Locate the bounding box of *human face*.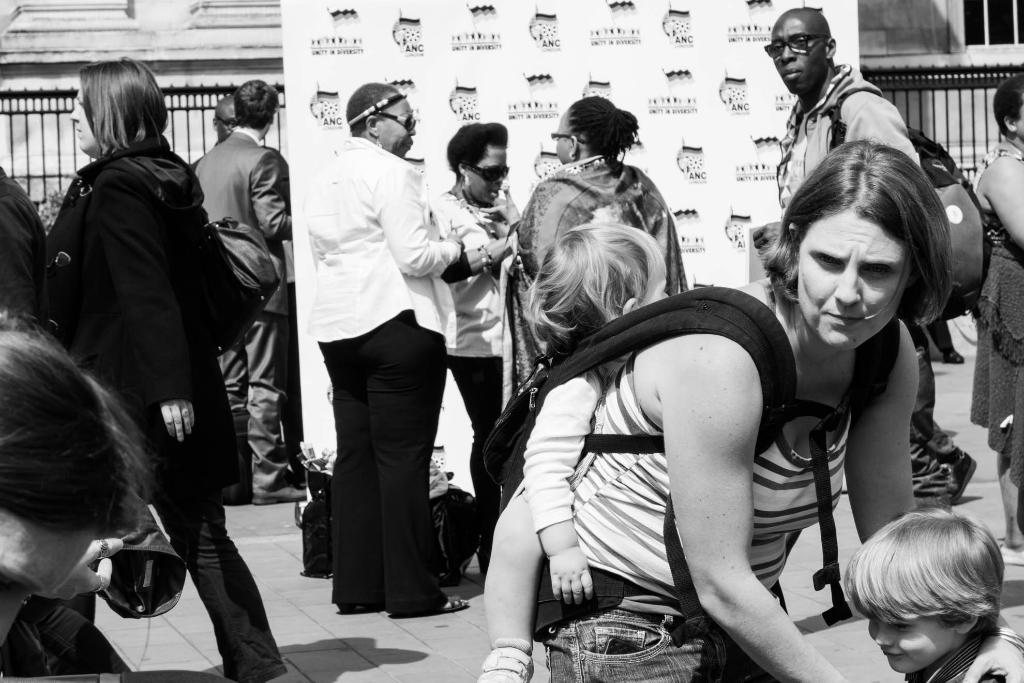
Bounding box: l=68, t=84, r=100, b=151.
